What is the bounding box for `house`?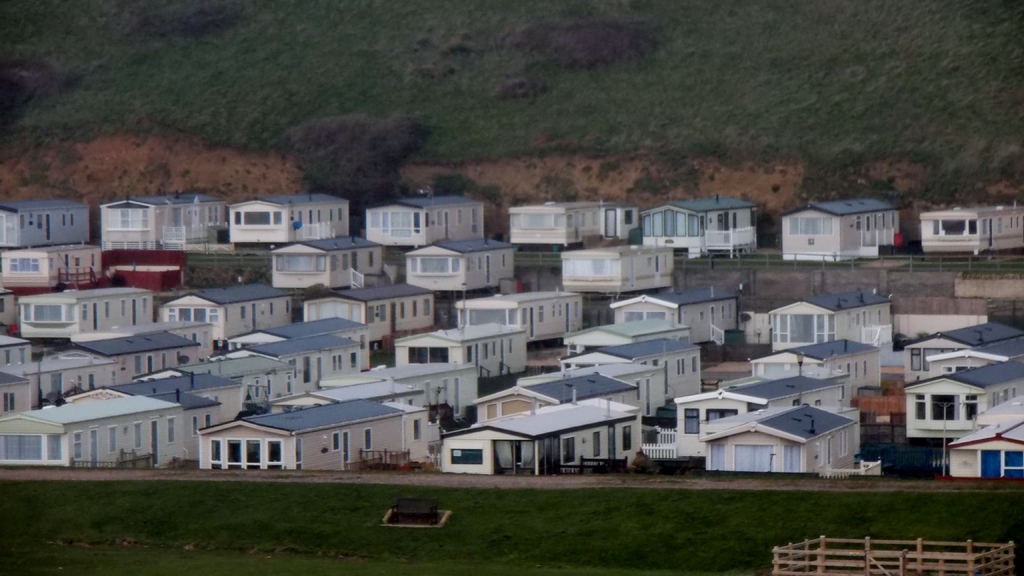
{"left": 507, "top": 197, "right": 641, "bottom": 251}.
